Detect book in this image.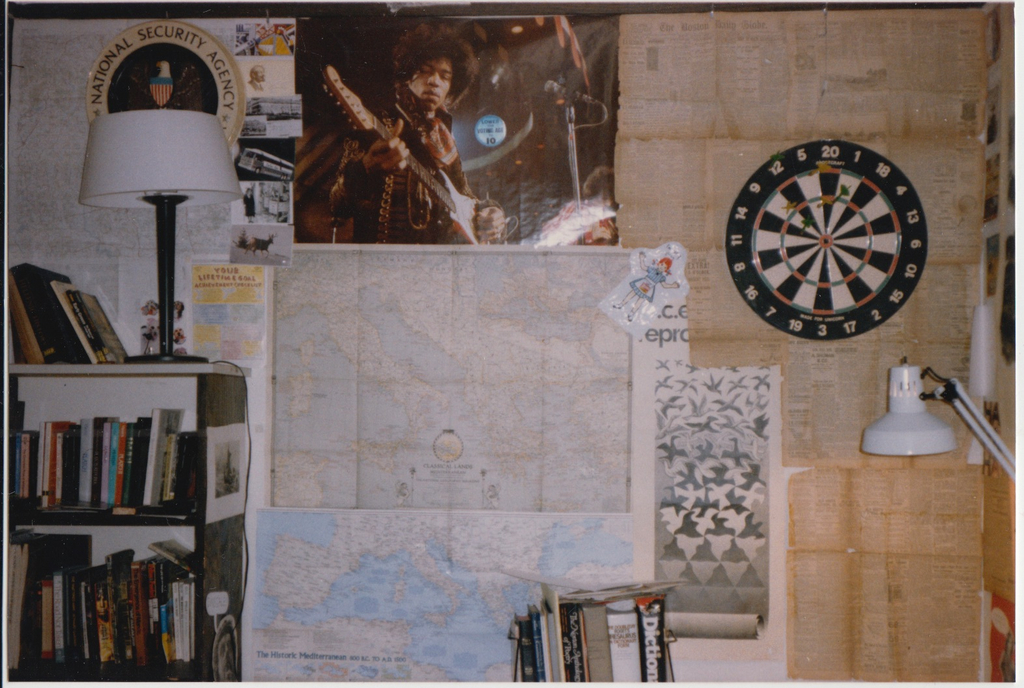
Detection: (left=147, top=402, right=182, bottom=500).
